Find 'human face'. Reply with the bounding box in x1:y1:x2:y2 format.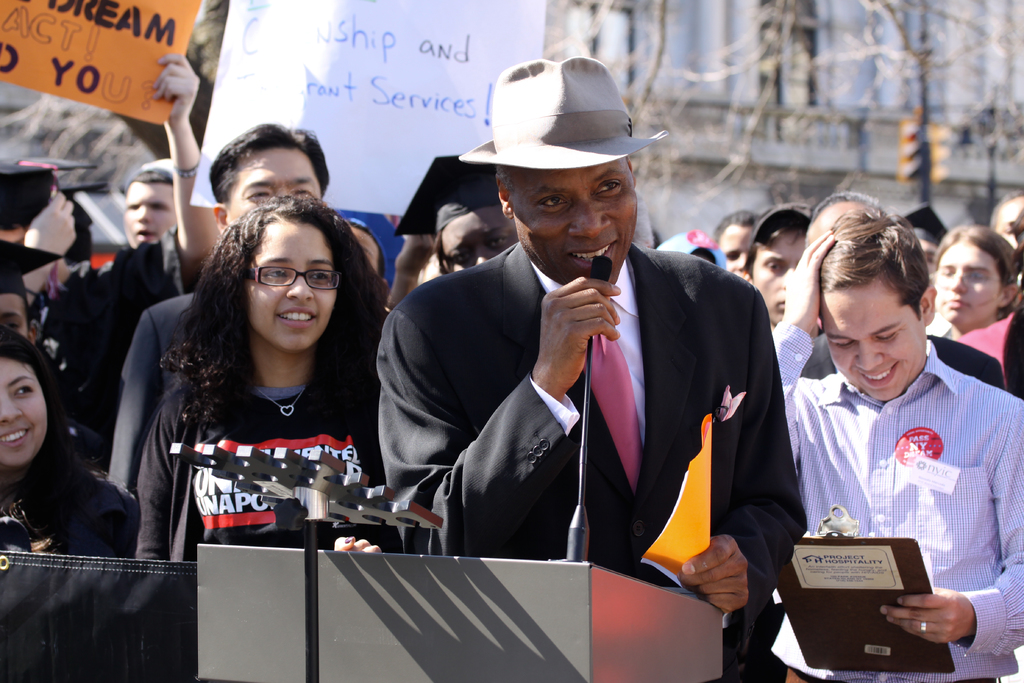
832:285:922:399.
